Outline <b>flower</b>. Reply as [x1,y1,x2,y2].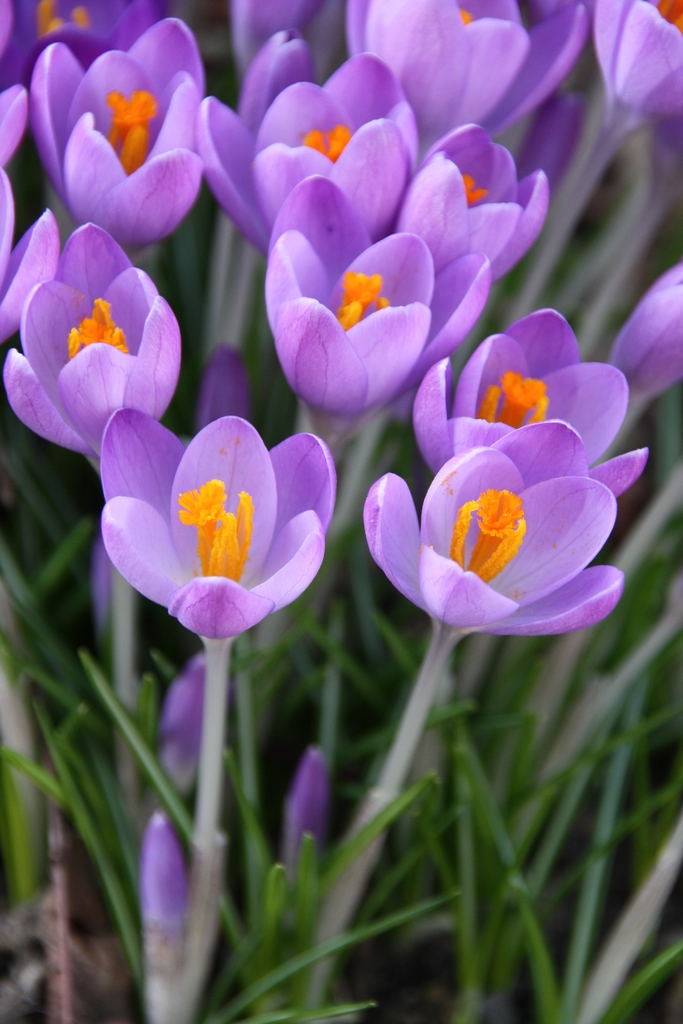
[597,3,682,118].
